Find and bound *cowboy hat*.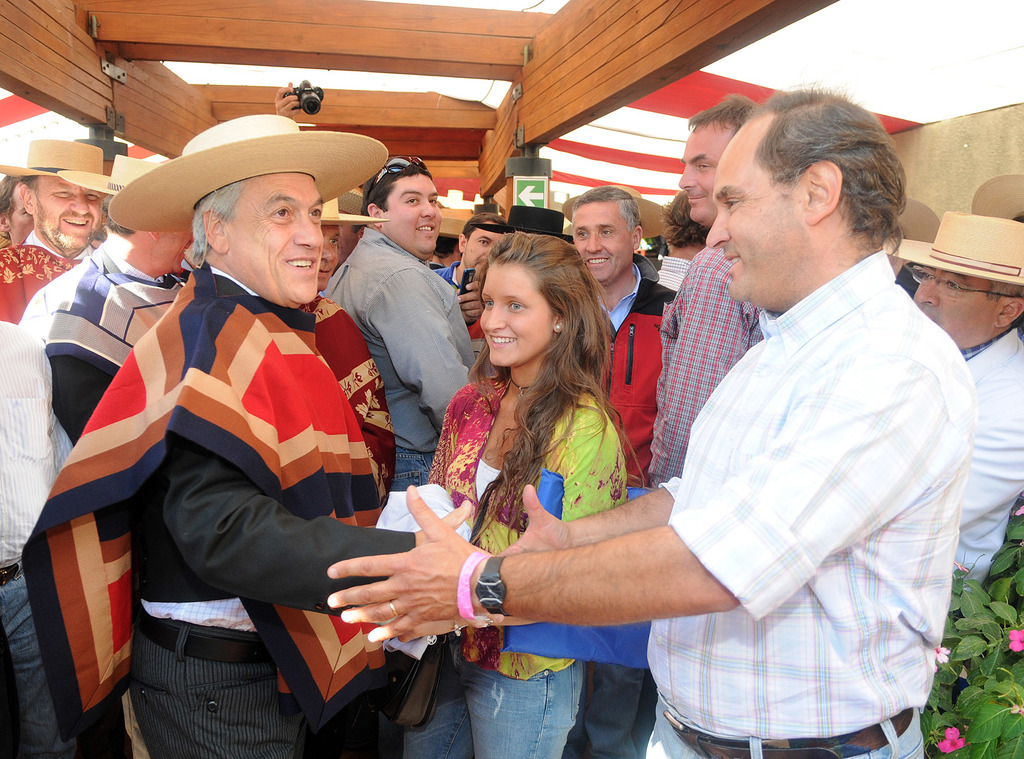
Bound: BBox(473, 214, 578, 241).
